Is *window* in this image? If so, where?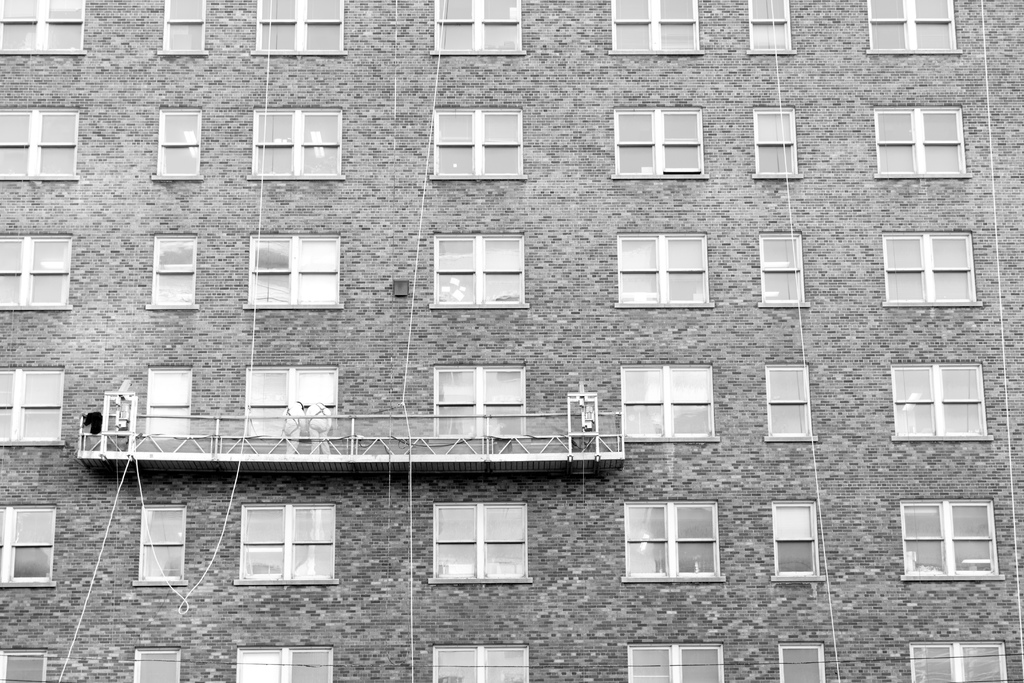
Yes, at select_region(0, 0, 87, 58).
